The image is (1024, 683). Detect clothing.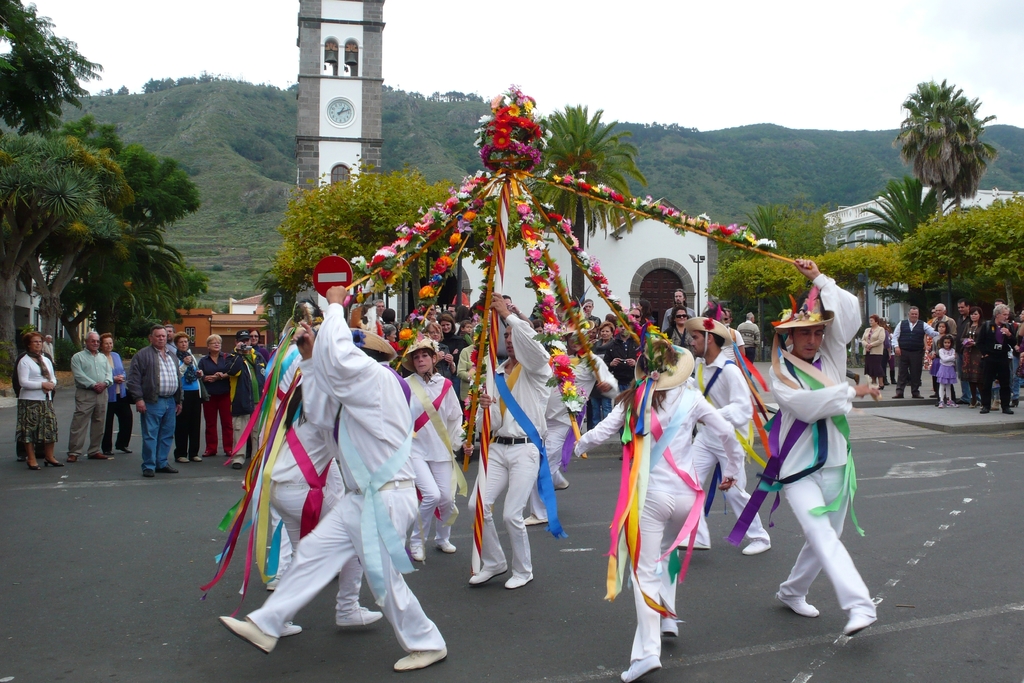
Detection: bbox=[737, 320, 766, 373].
